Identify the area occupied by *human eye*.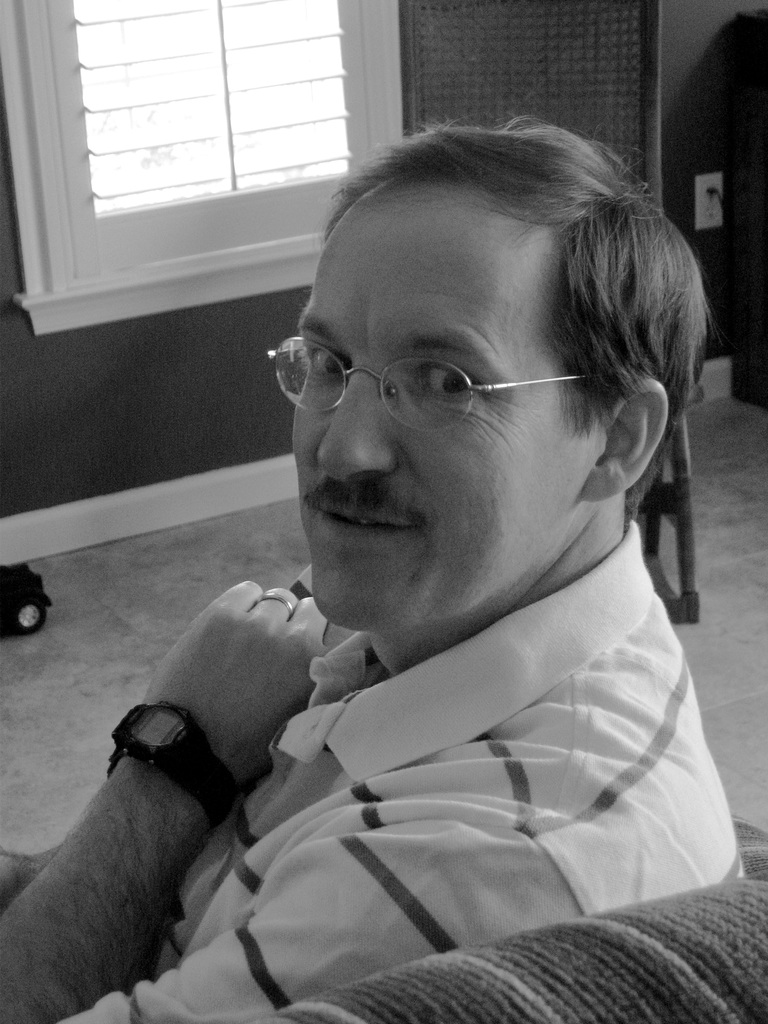
Area: (300,338,355,385).
